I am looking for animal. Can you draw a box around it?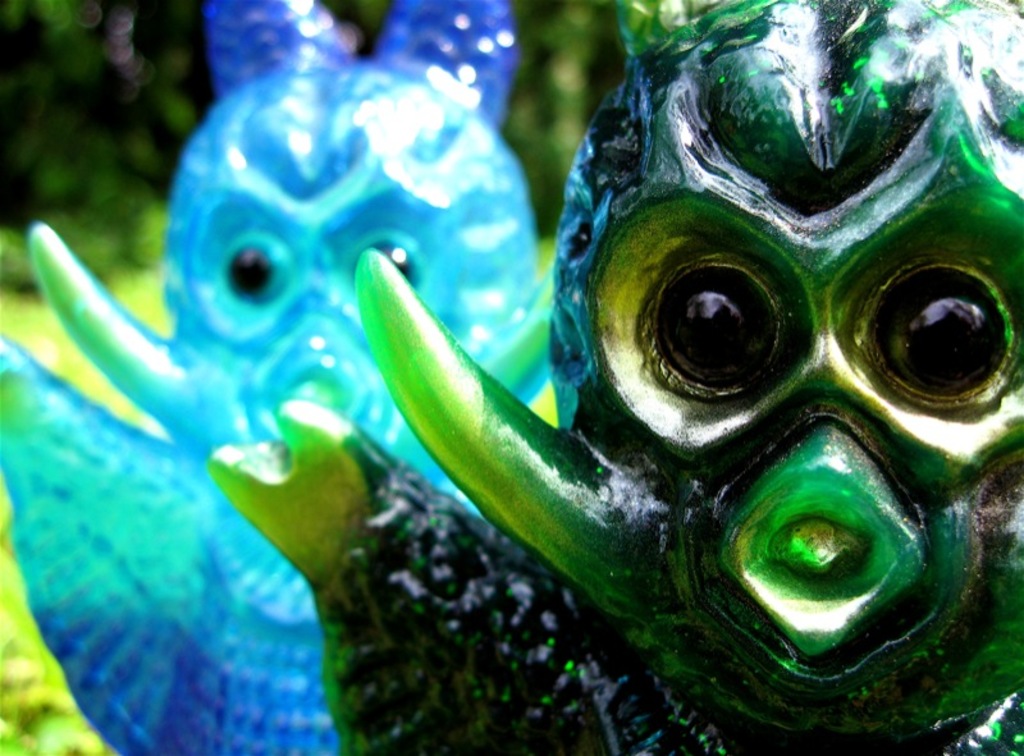
Sure, the bounding box is [left=3, top=1, right=554, bottom=755].
